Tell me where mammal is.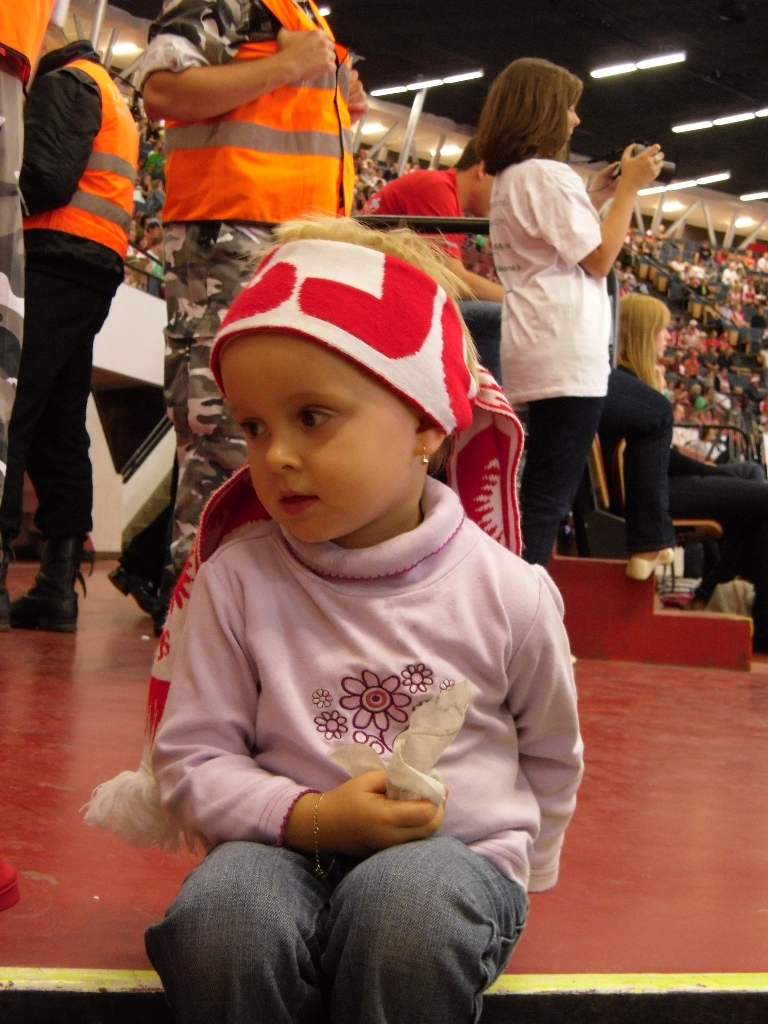
mammal is at box(0, 0, 70, 633).
